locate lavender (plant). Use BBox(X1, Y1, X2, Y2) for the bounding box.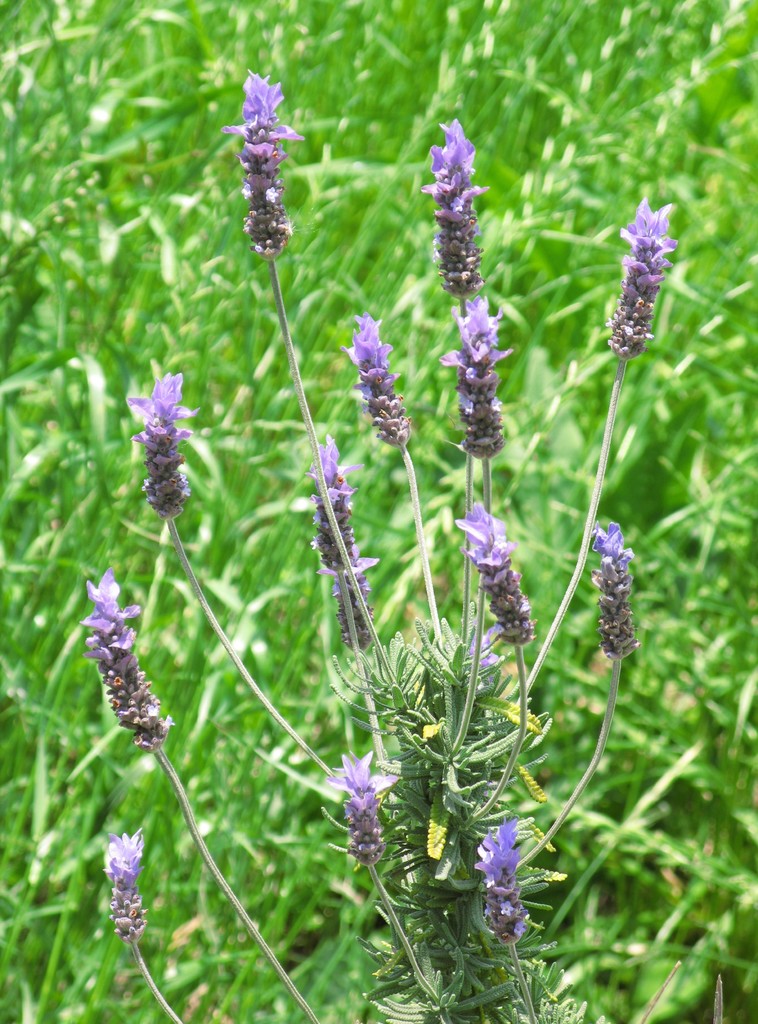
BBox(315, 447, 402, 687).
